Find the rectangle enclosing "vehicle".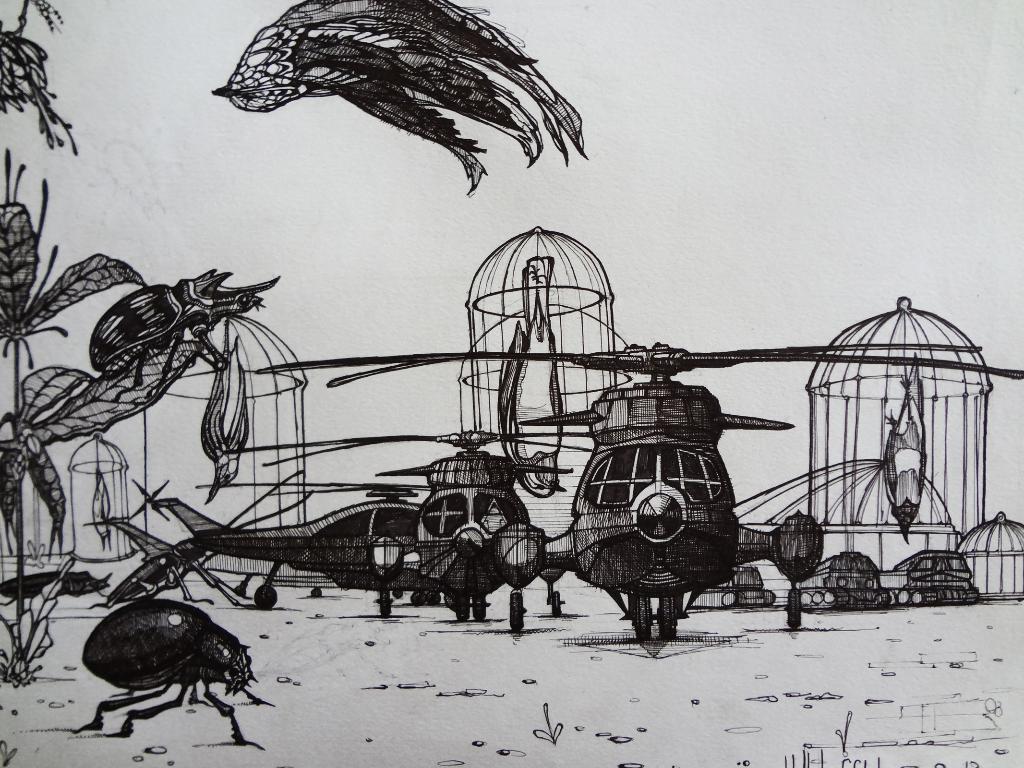
rect(254, 339, 1023, 641).
